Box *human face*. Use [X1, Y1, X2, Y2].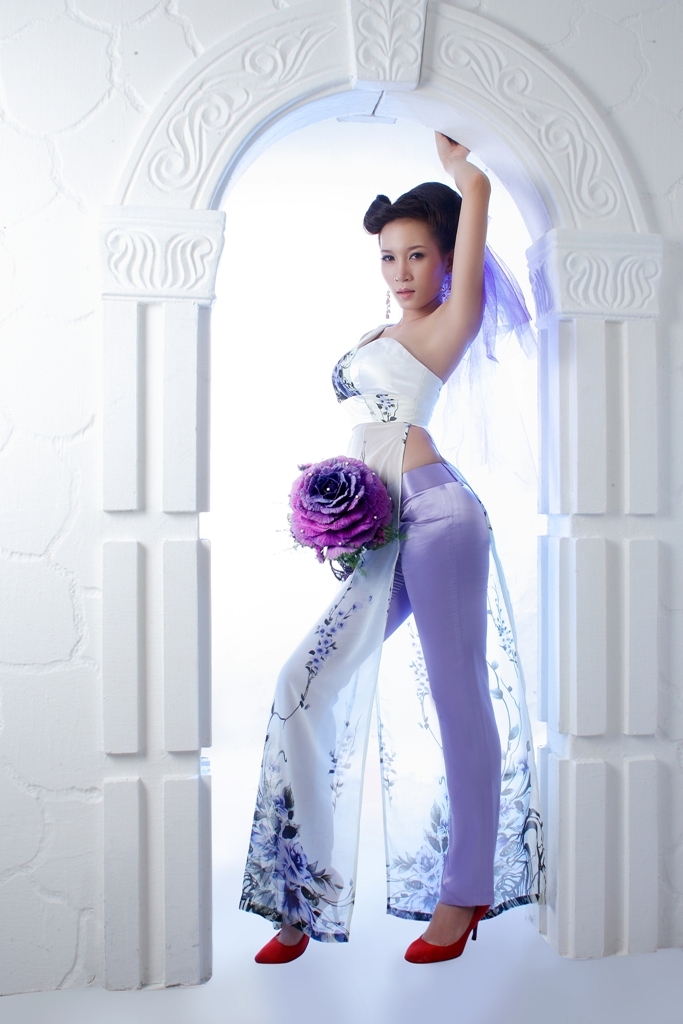
[380, 219, 442, 310].
